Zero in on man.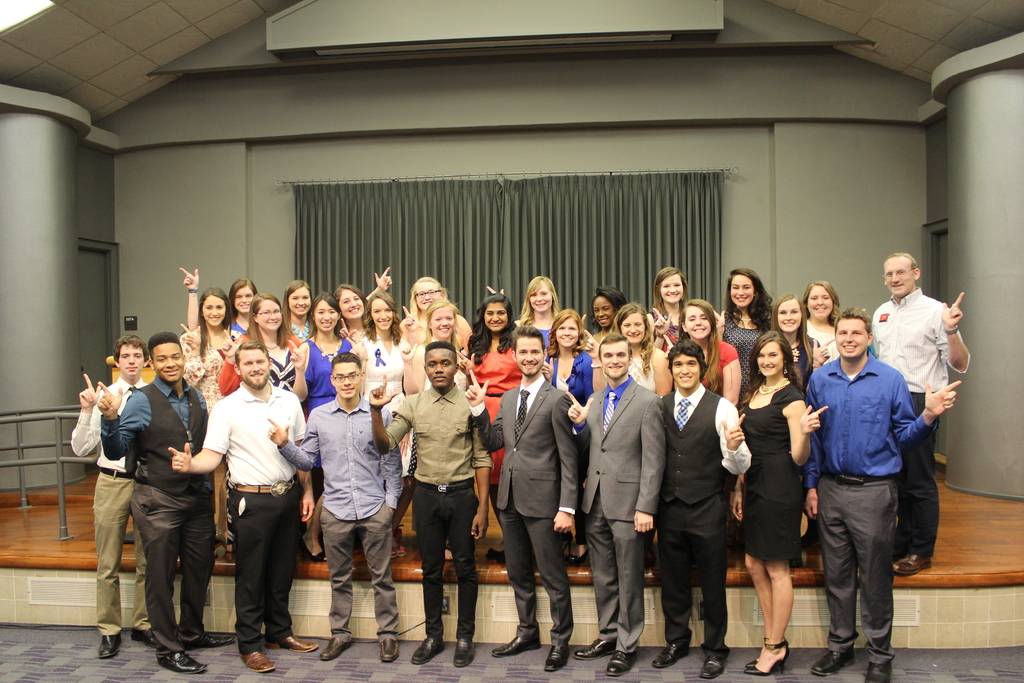
Zeroed in: bbox=[802, 306, 962, 682].
